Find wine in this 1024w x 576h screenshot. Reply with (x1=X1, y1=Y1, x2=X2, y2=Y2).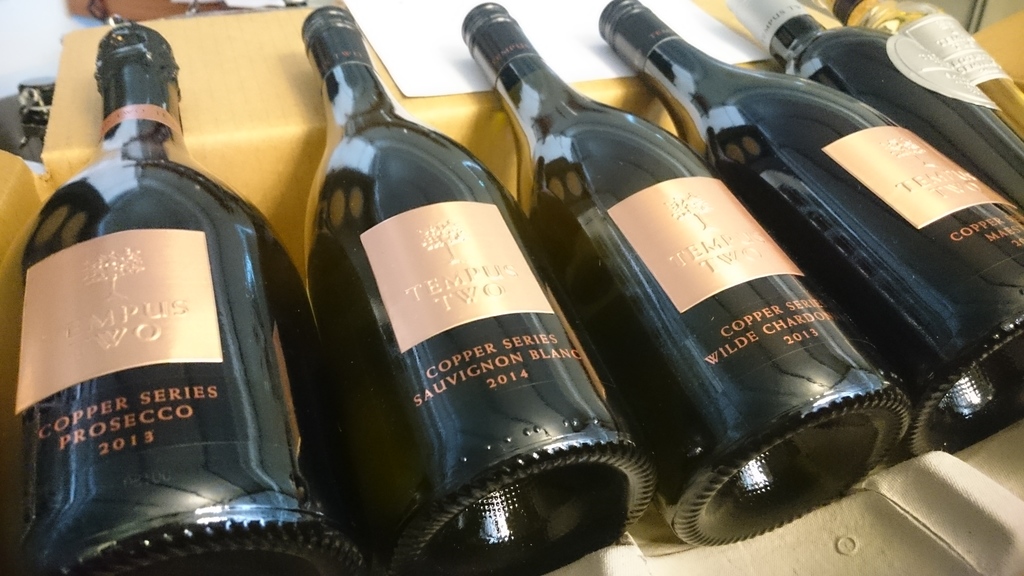
(x1=484, y1=0, x2=919, y2=550).
